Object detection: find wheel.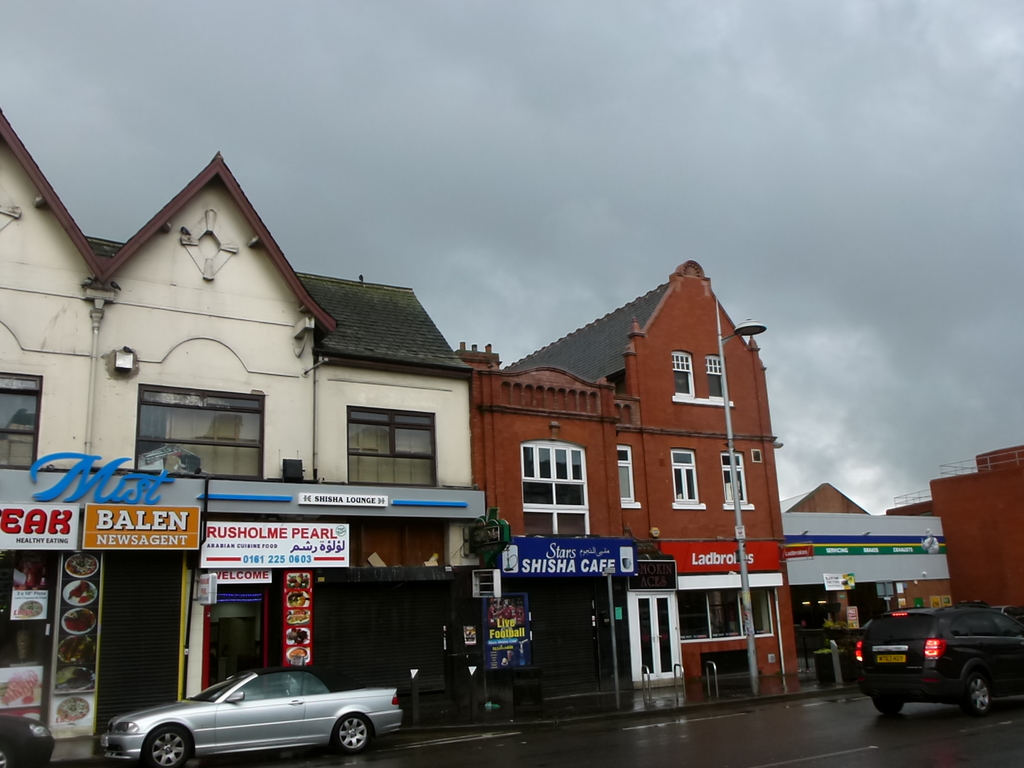
bbox=(330, 710, 376, 753).
